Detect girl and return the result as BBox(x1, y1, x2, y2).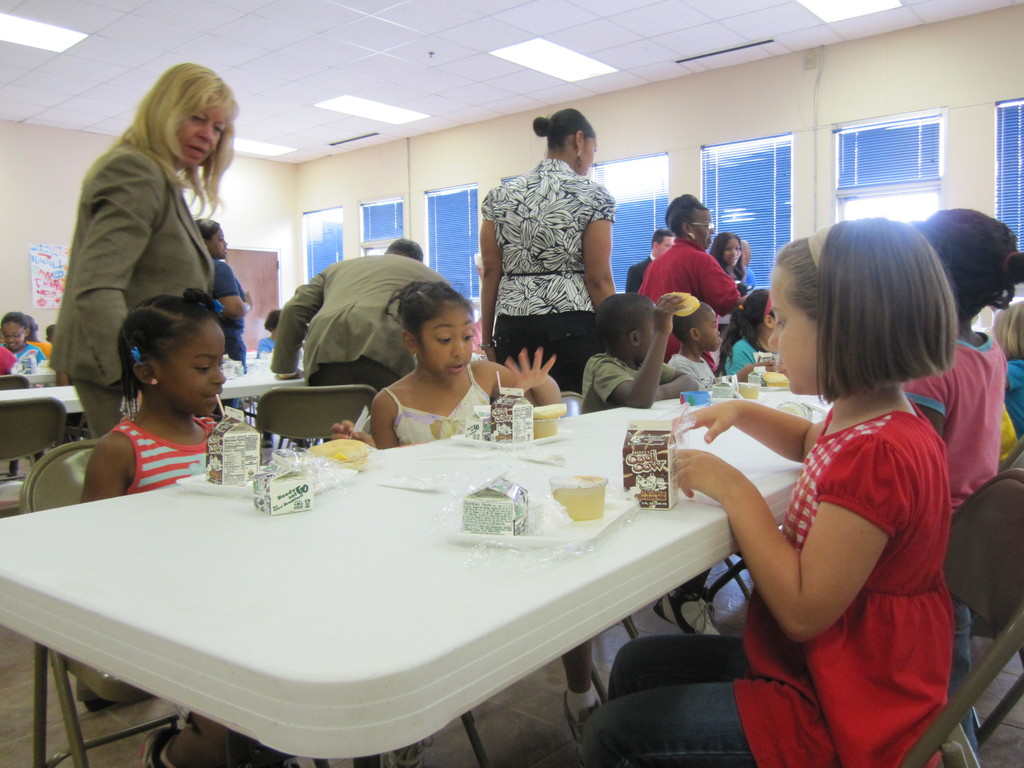
BBox(718, 288, 784, 382).
